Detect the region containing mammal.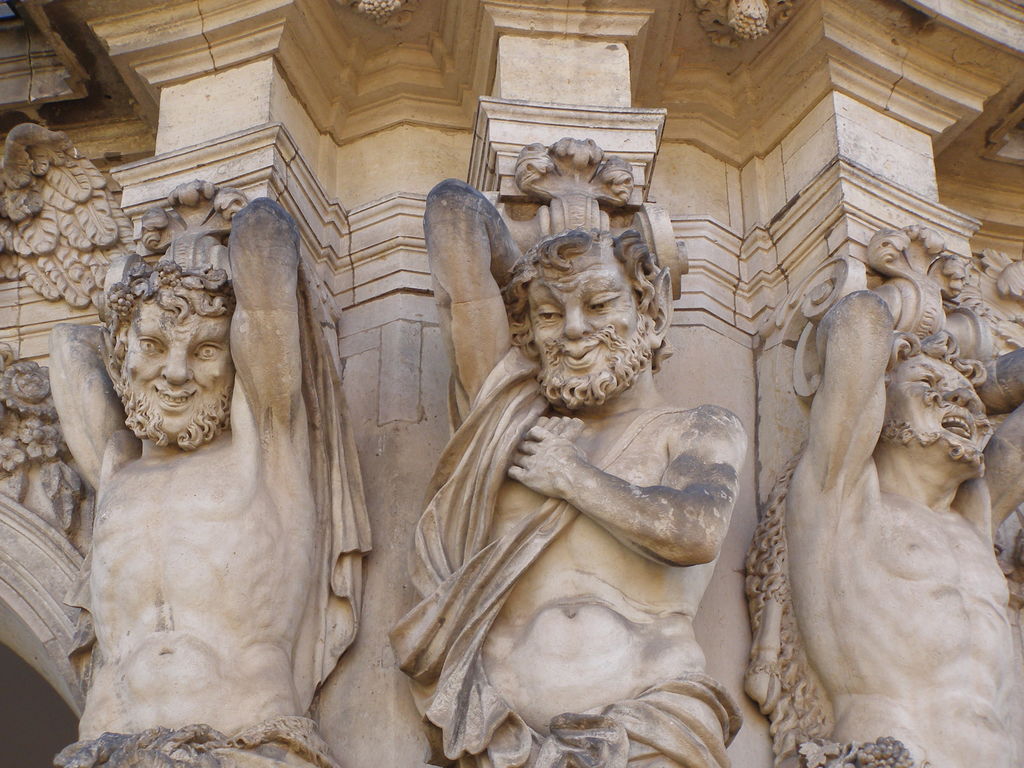
Rect(748, 292, 1023, 767).
